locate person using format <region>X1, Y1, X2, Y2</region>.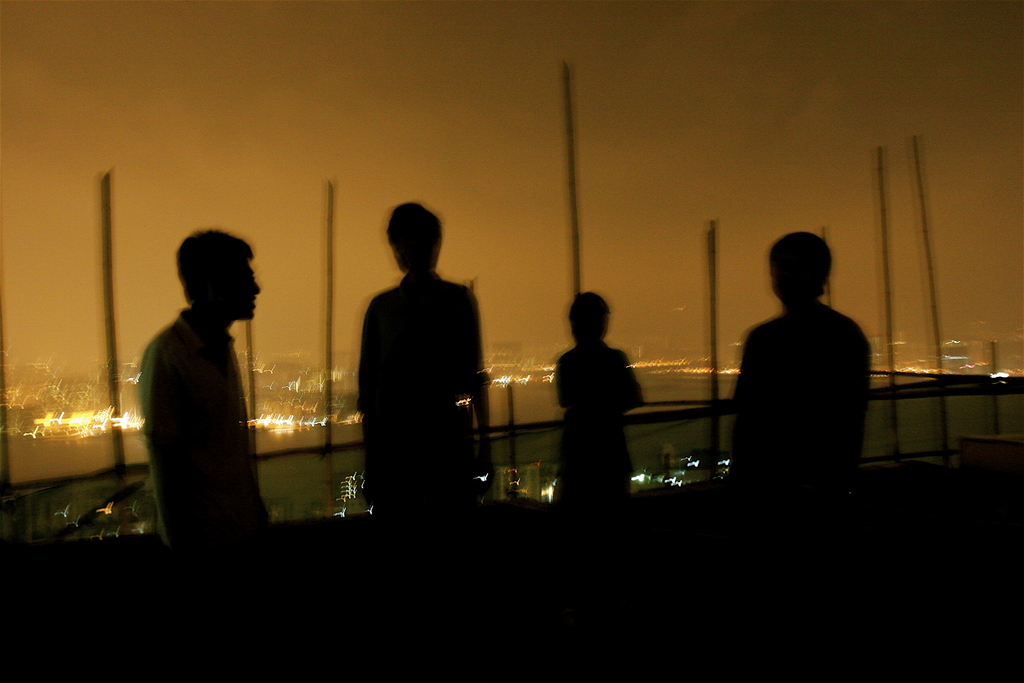
<region>142, 231, 277, 558</region>.
